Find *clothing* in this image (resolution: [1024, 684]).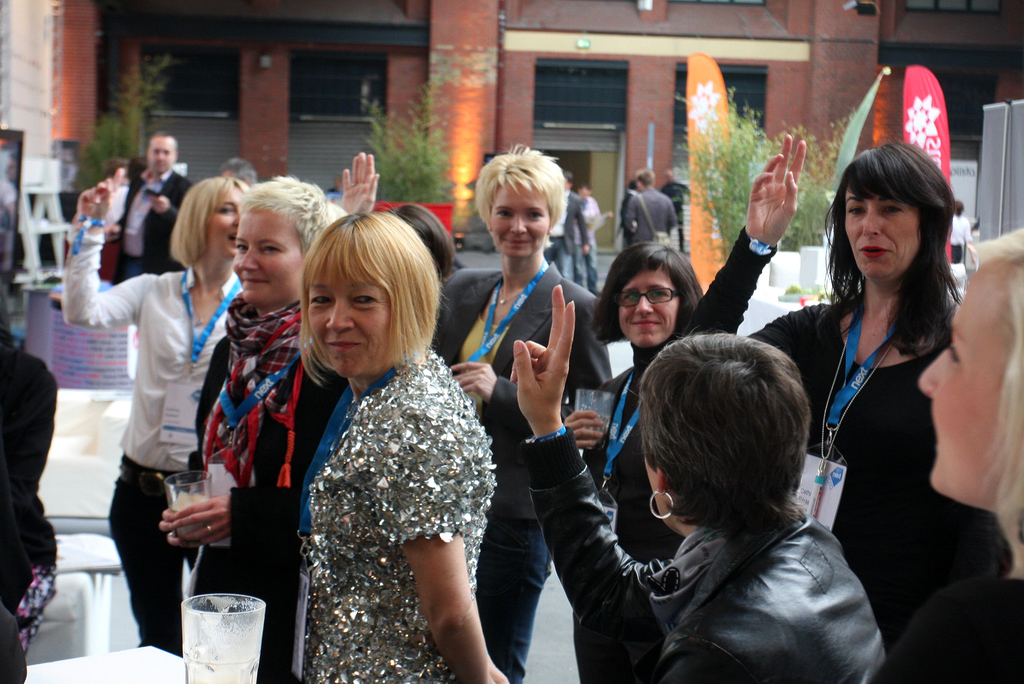
(left=105, top=153, right=196, bottom=289).
